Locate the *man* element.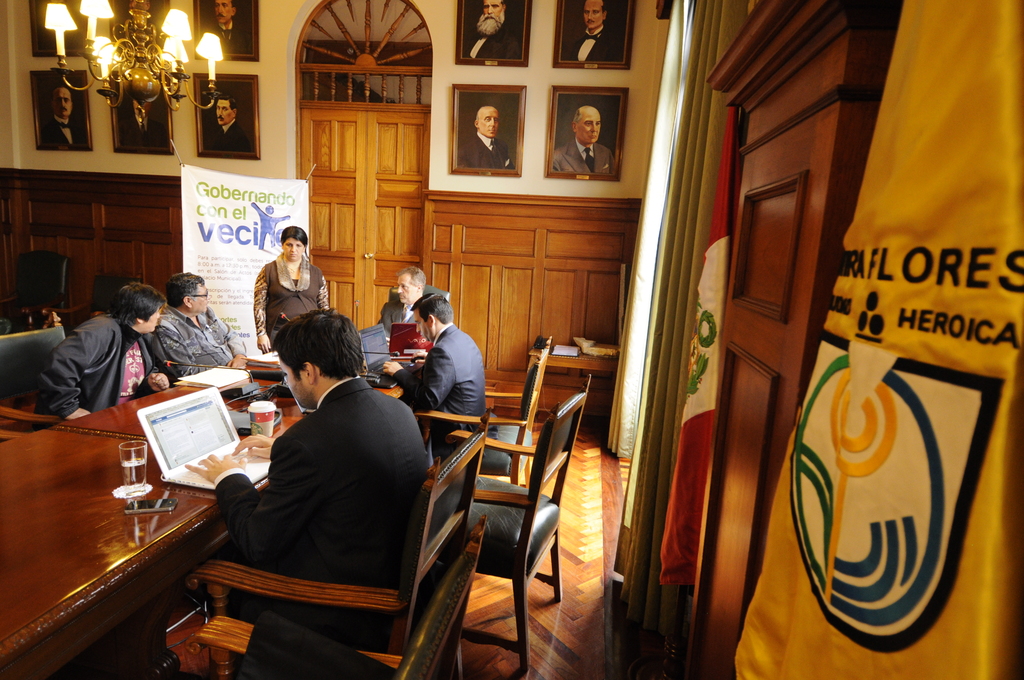
Element bbox: Rect(557, 0, 626, 64).
